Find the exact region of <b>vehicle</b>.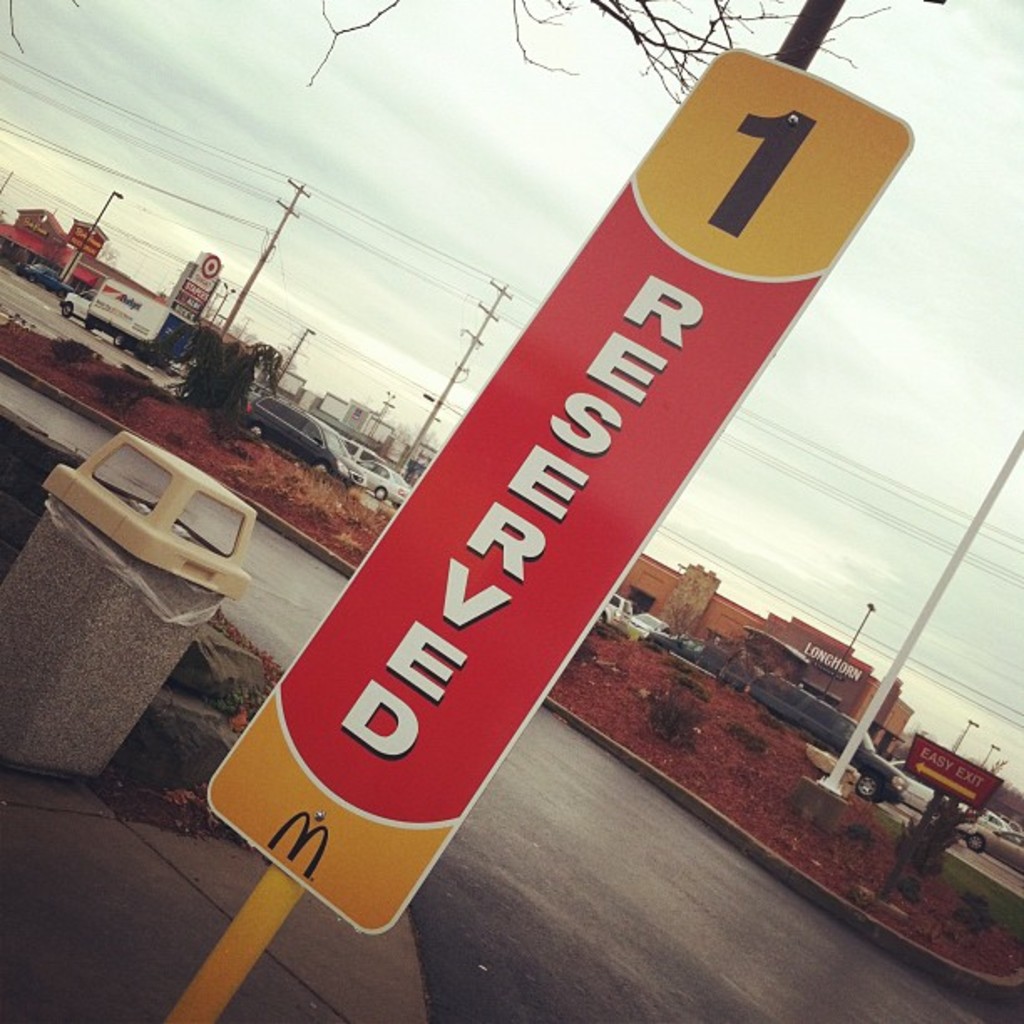
Exact region: box=[596, 591, 634, 621].
